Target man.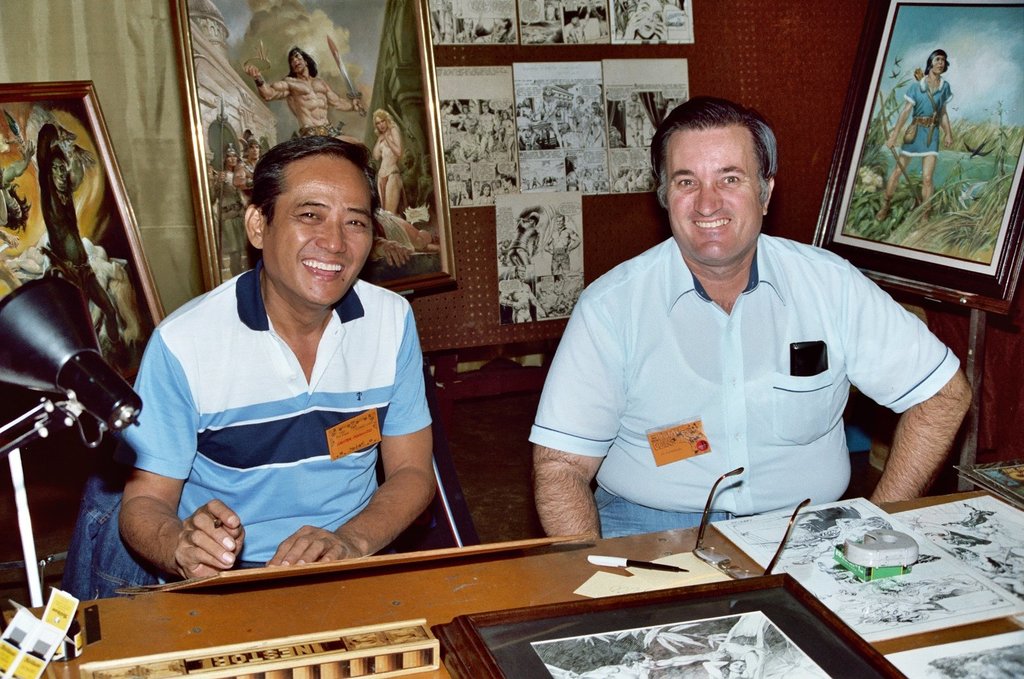
Target region: crop(544, 215, 581, 276).
